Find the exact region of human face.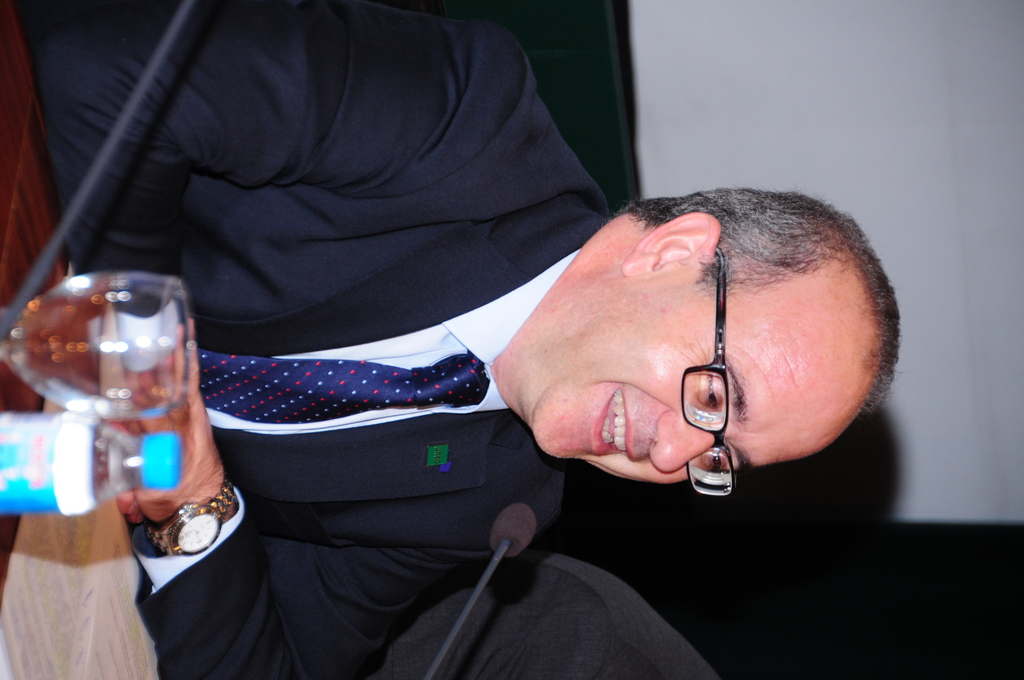
Exact region: [left=526, top=292, right=850, bottom=488].
